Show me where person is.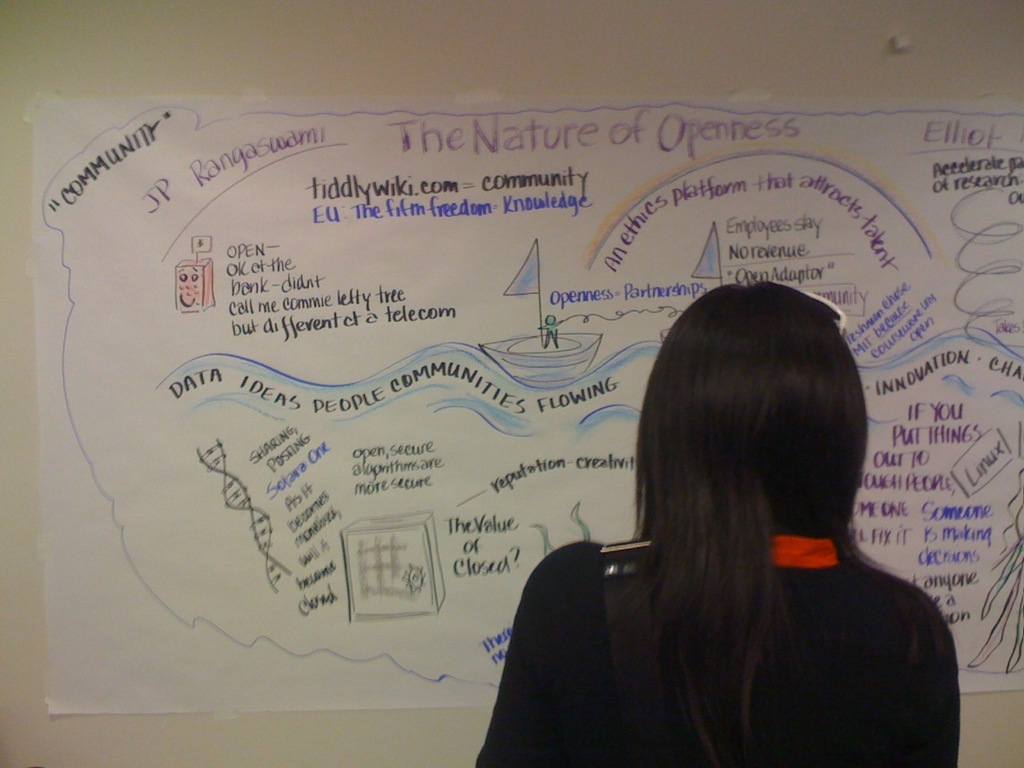
person is at bbox=(471, 278, 959, 767).
